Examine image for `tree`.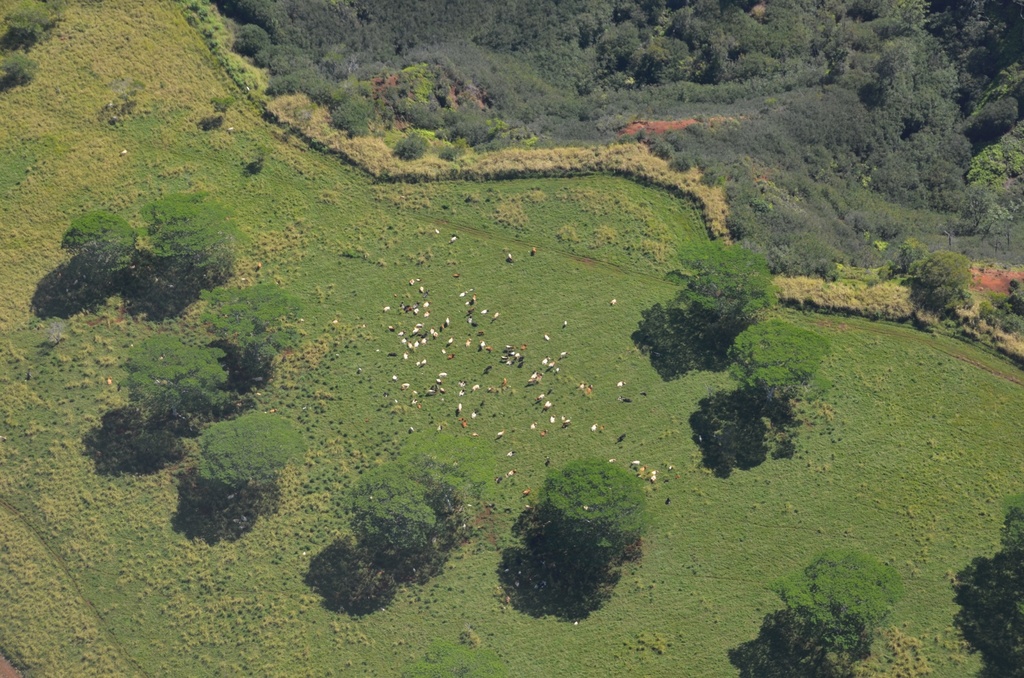
Examination result: [722,308,827,435].
